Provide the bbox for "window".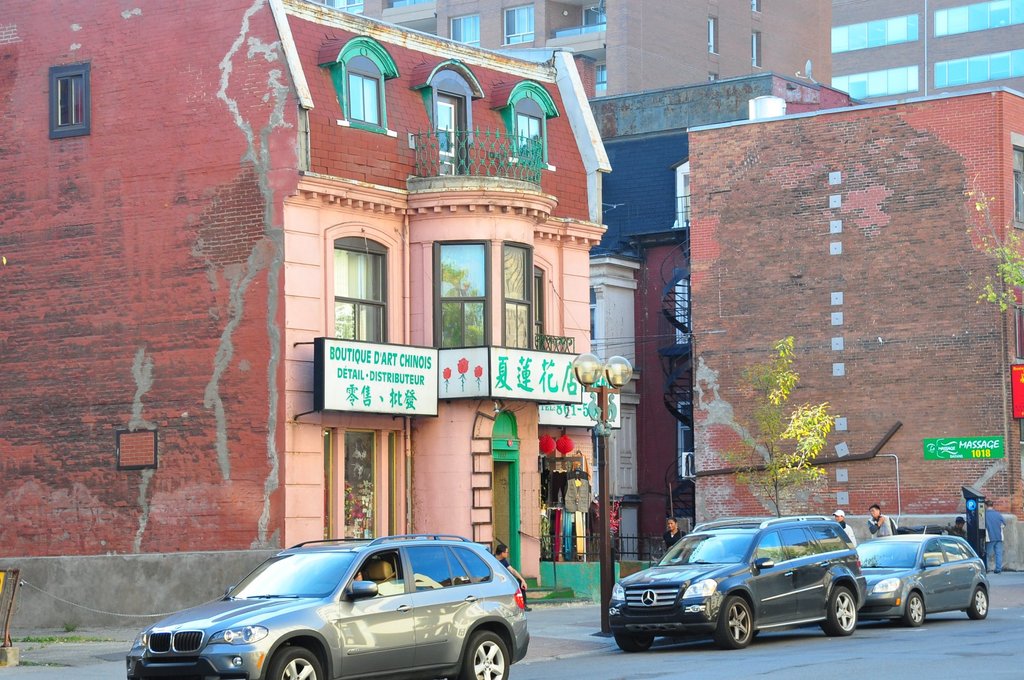
[left=748, top=29, right=761, bottom=67].
